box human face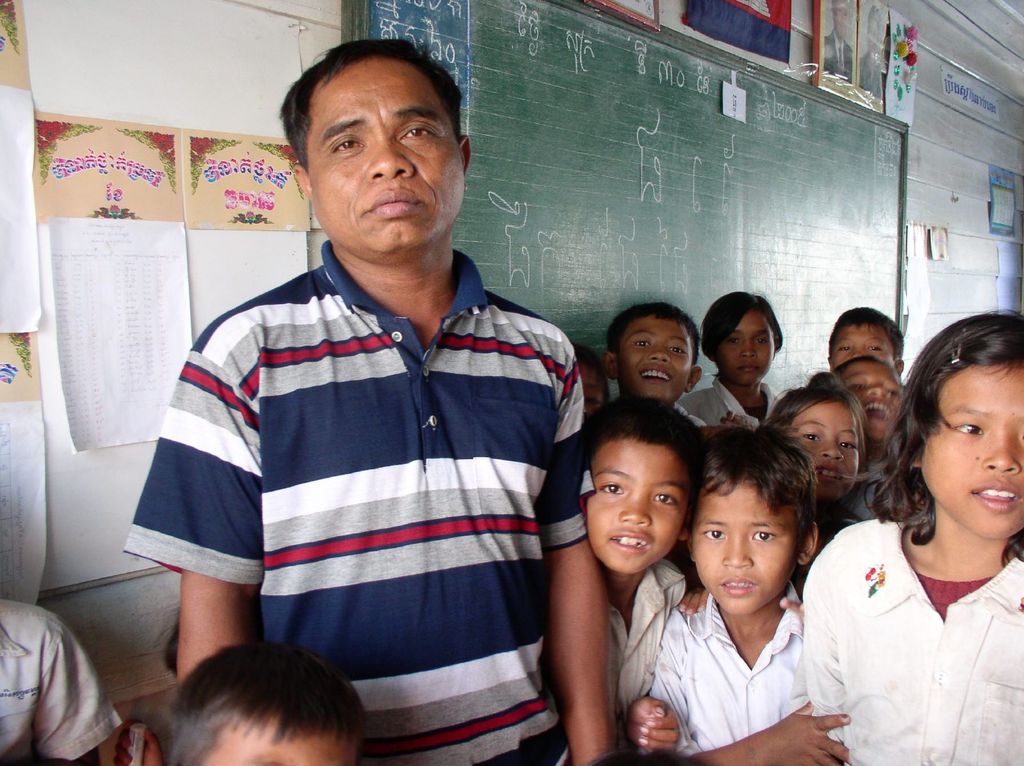
<box>302,61,460,245</box>
